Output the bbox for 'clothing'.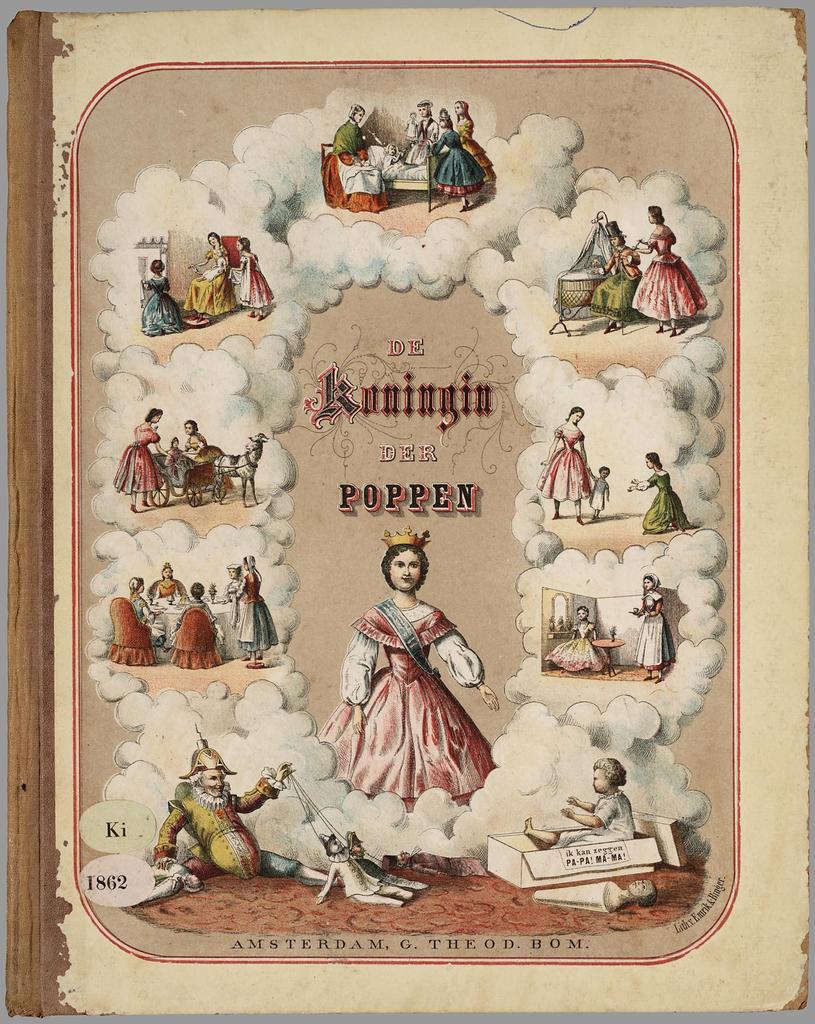
[430, 136, 483, 195].
